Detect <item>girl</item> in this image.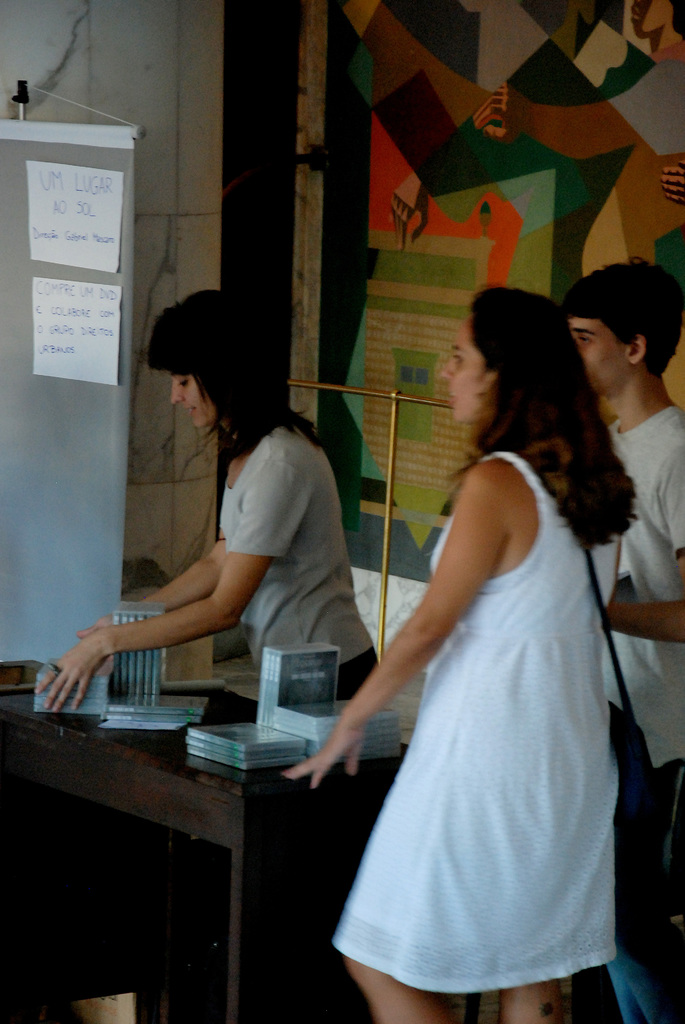
Detection: Rect(285, 283, 640, 1023).
